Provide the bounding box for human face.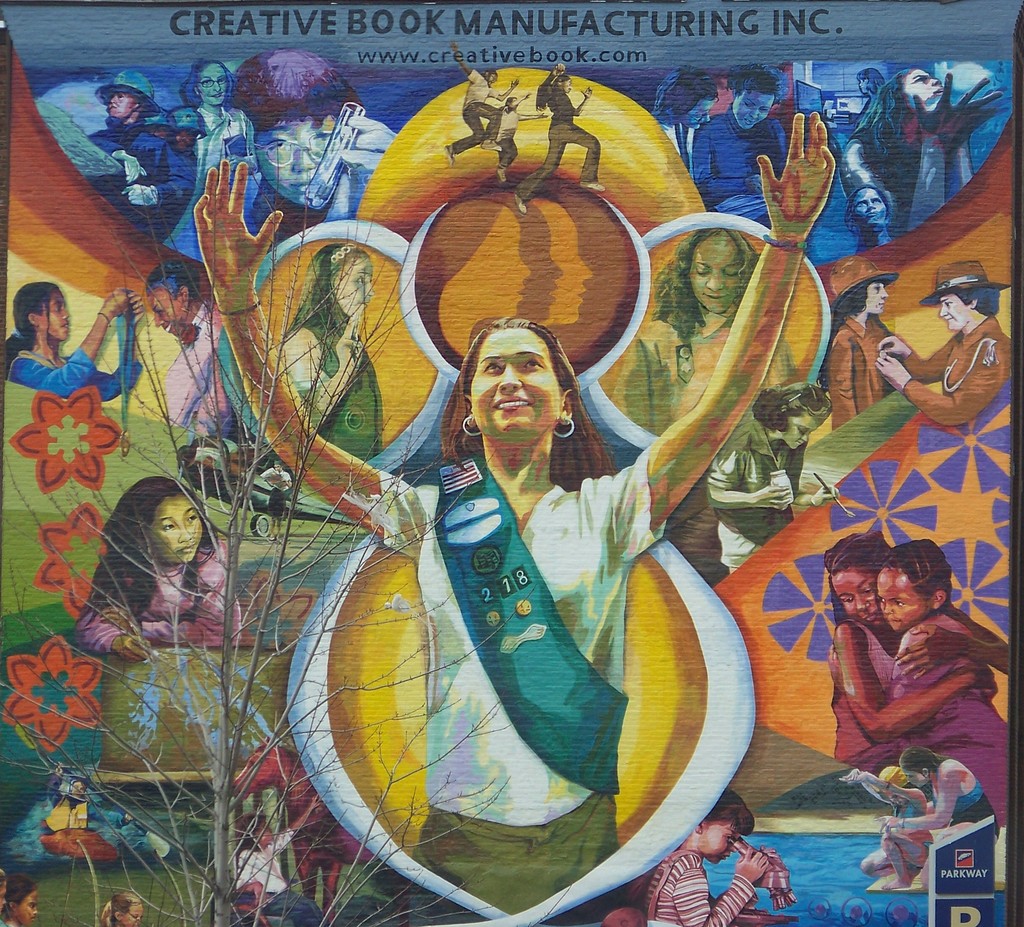
<region>938, 294, 970, 328</region>.
